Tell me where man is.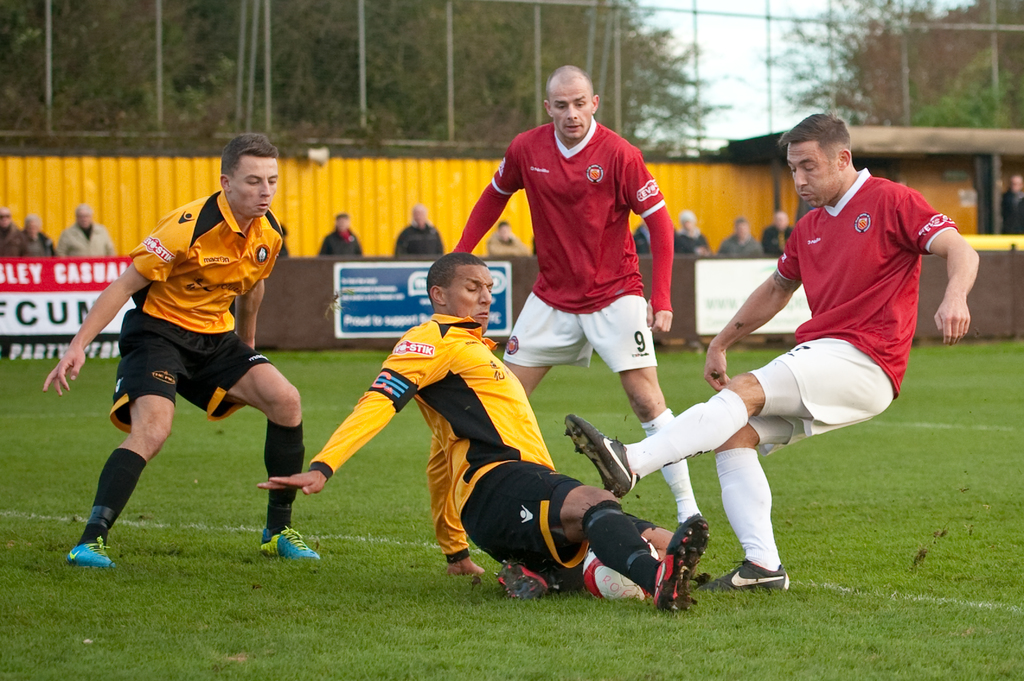
man is at 0:206:18:257.
